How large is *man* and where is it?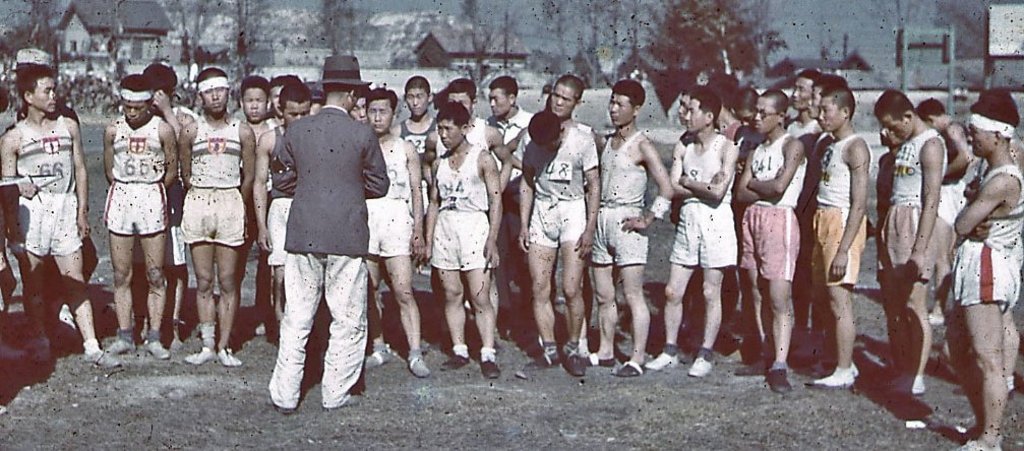
Bounding box: 145 64 191 129.
